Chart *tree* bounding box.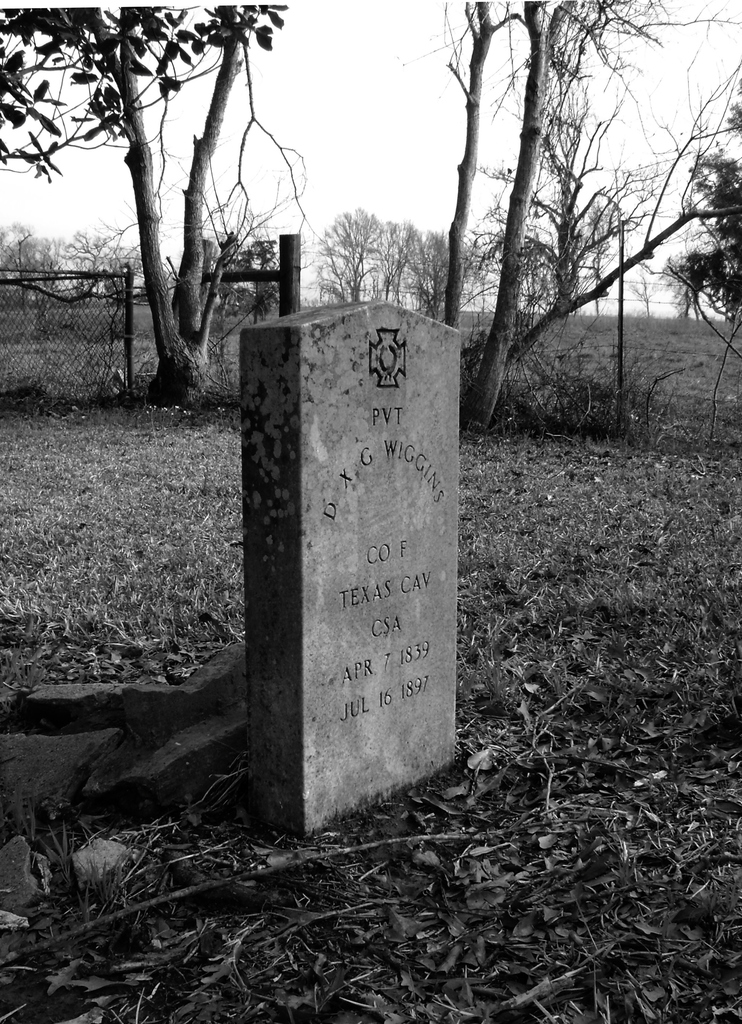
Charted: <region>665, 78, 741, 339</region>.
